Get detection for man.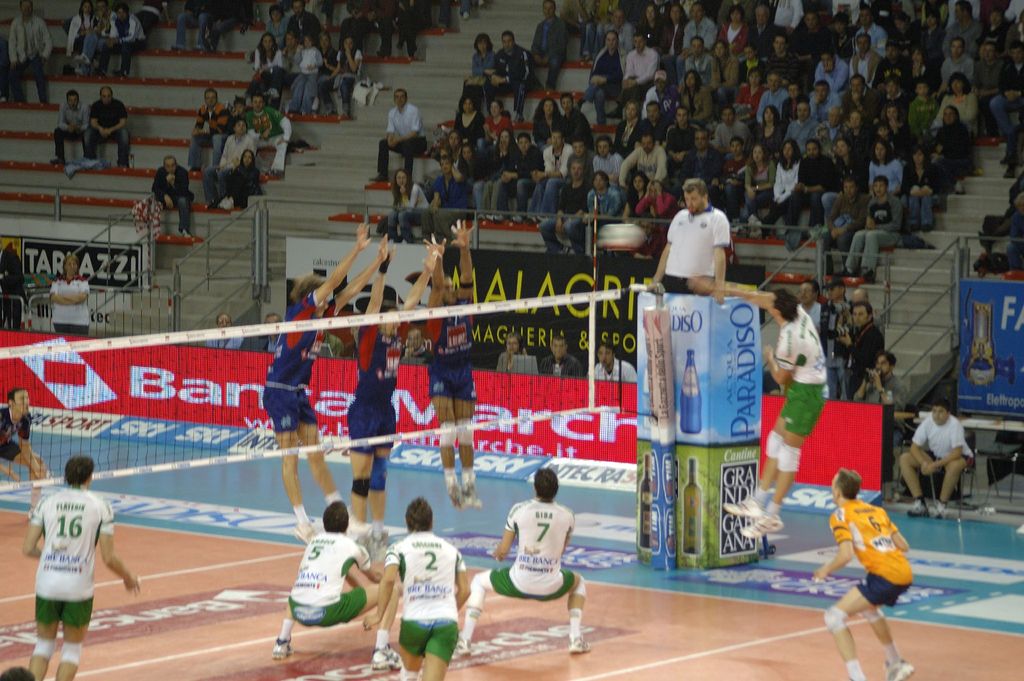
Detection: [261, 218, 388, 545].
